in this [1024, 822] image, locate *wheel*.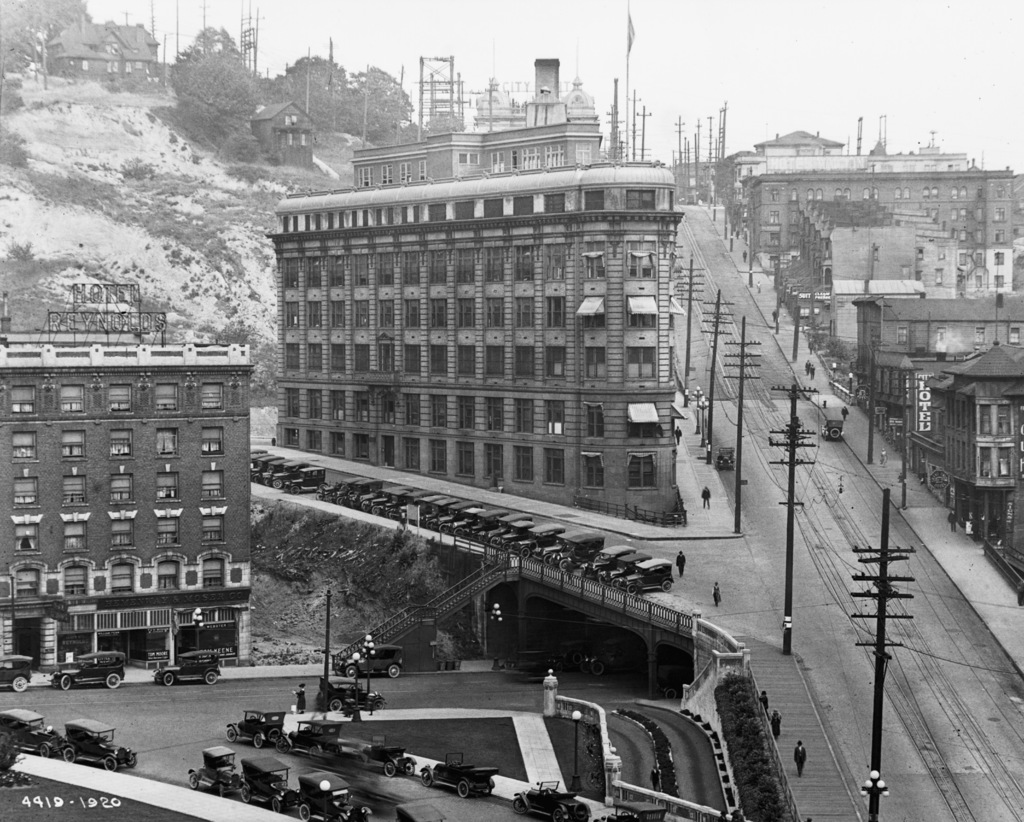
Bounding box: (386,666,401,677).
